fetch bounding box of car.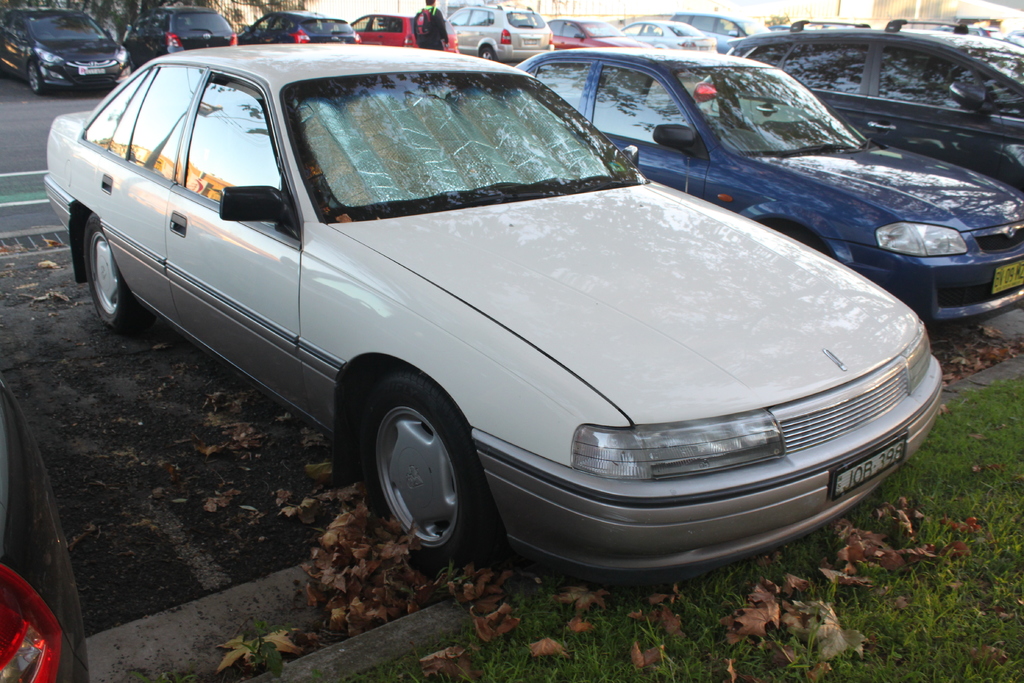
Bbox: {"left": 353, "top": 16, "right": 457, "bottom": 55}.
